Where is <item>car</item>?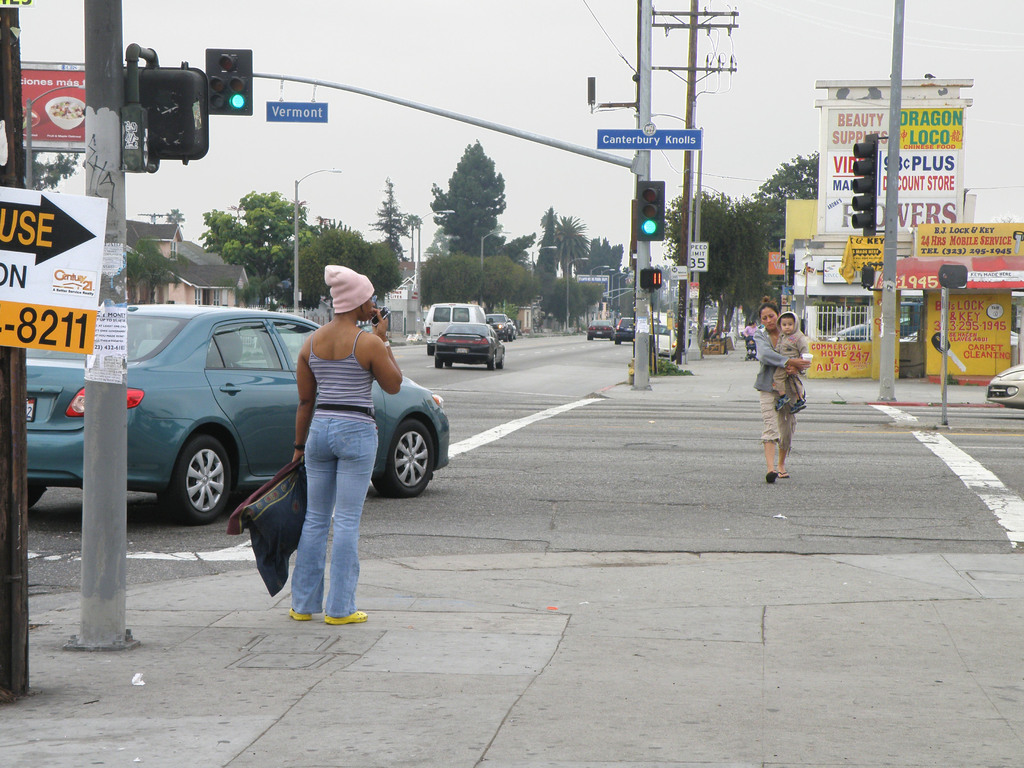
left=643, top=322, right=685, bottom=356.
